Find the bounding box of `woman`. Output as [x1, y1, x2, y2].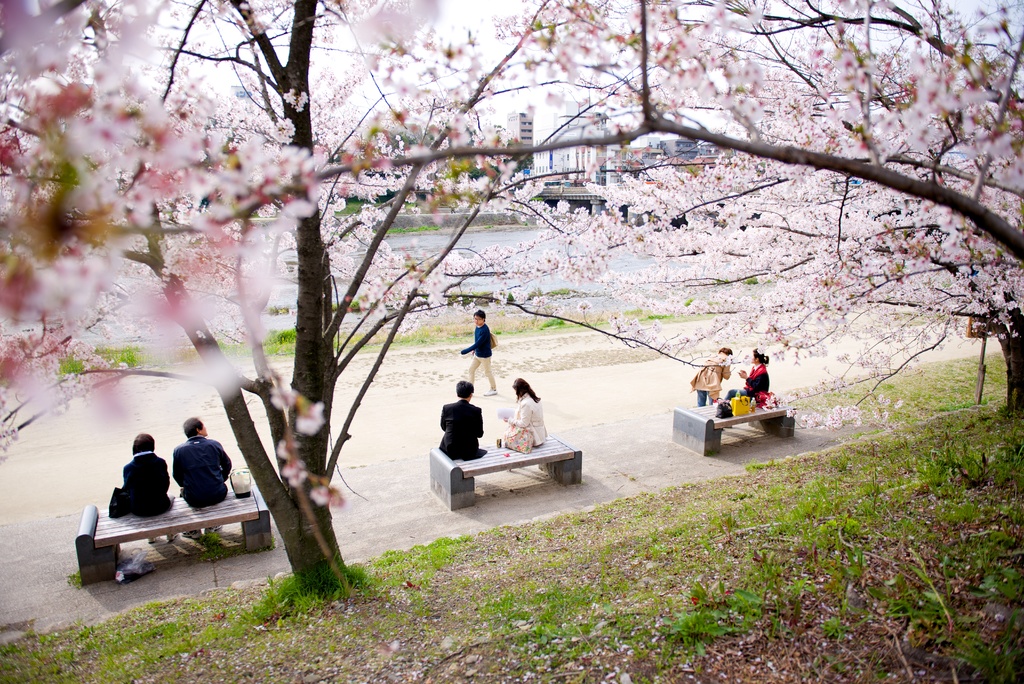
[504, 377, 548, 447].
